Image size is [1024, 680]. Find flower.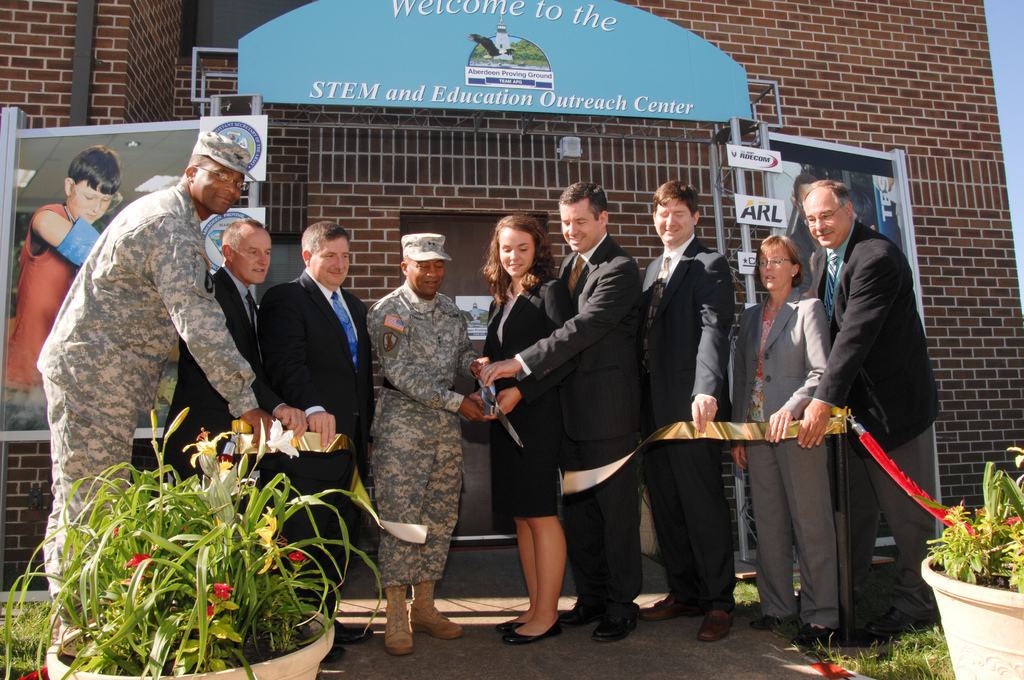
crop(259, 420, 295, 456).
